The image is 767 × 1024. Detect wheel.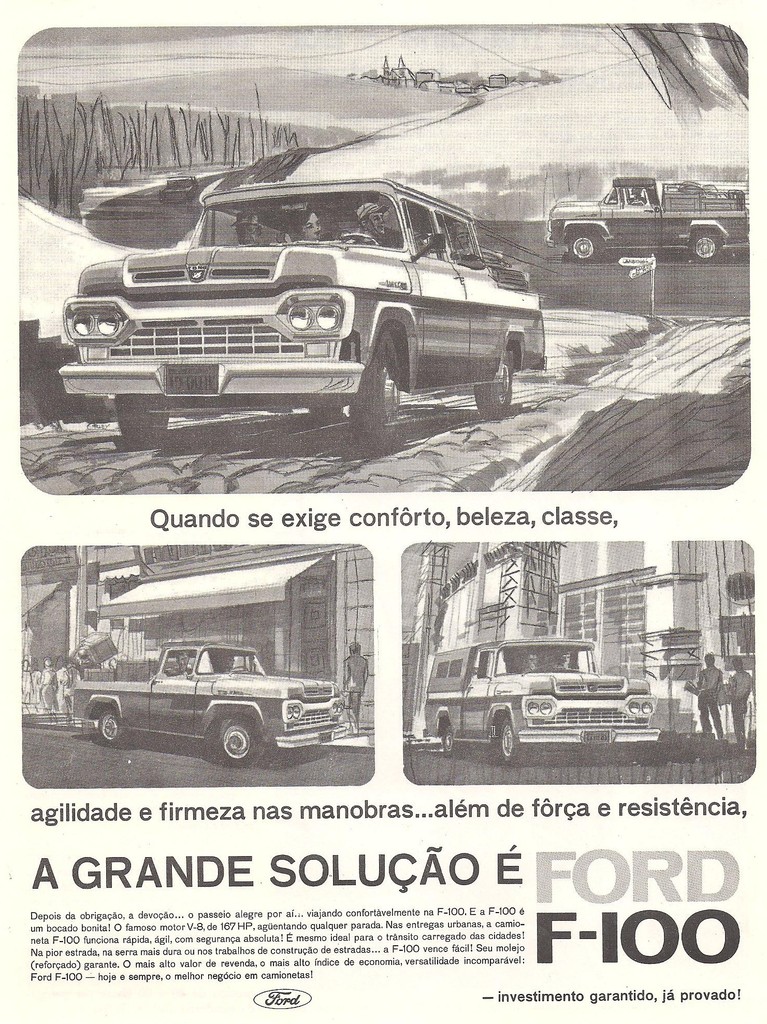
Detection: [113,412,170,436].
